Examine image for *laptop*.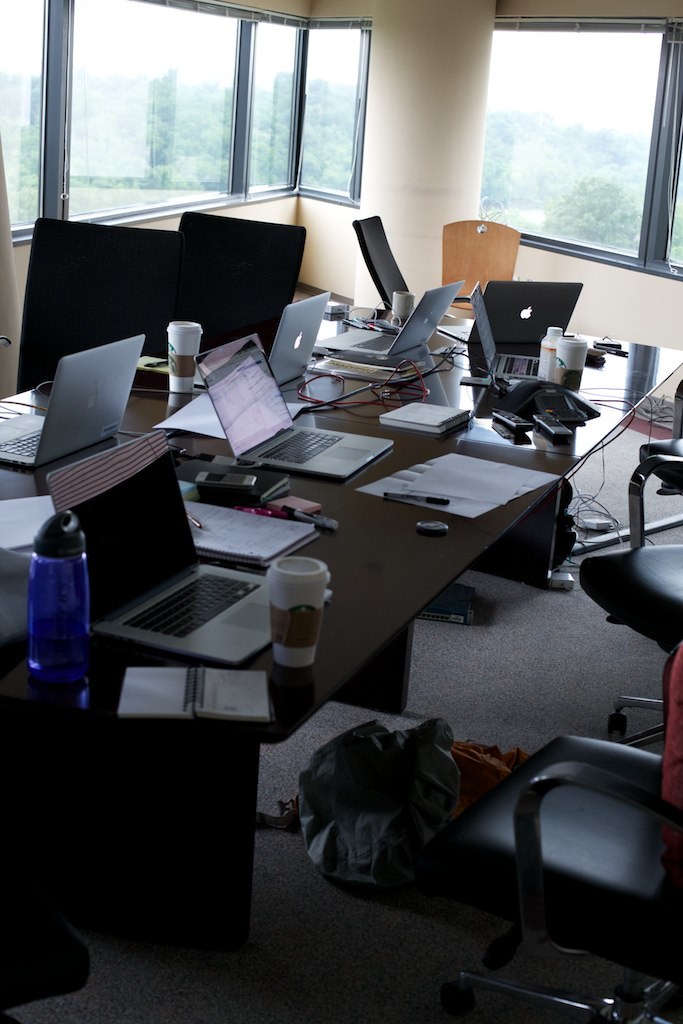
Examination result: BBox(193, 296, 329, 385).
